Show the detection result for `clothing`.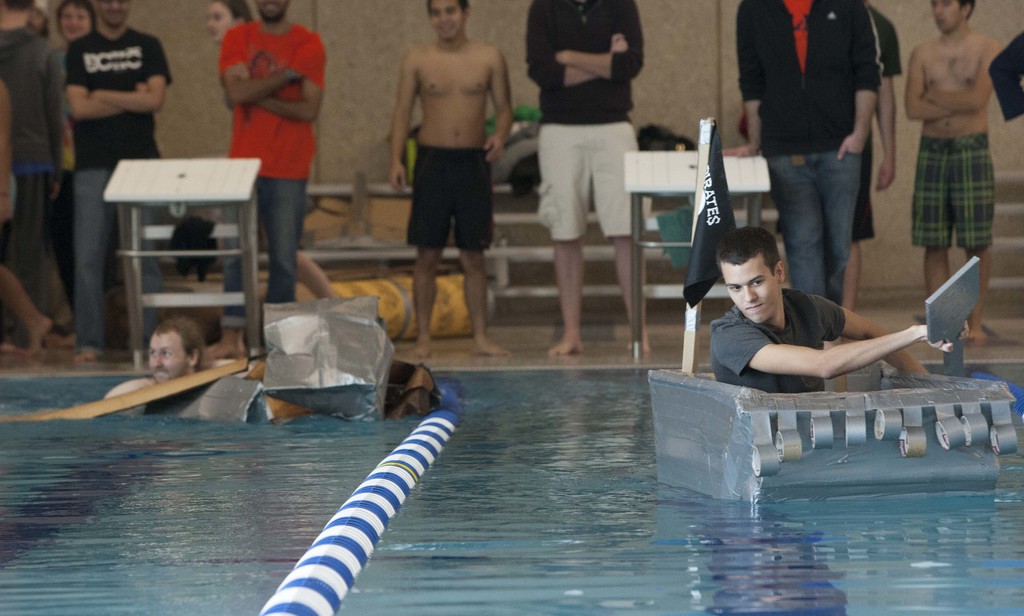
[70, 161, 164, 358].
